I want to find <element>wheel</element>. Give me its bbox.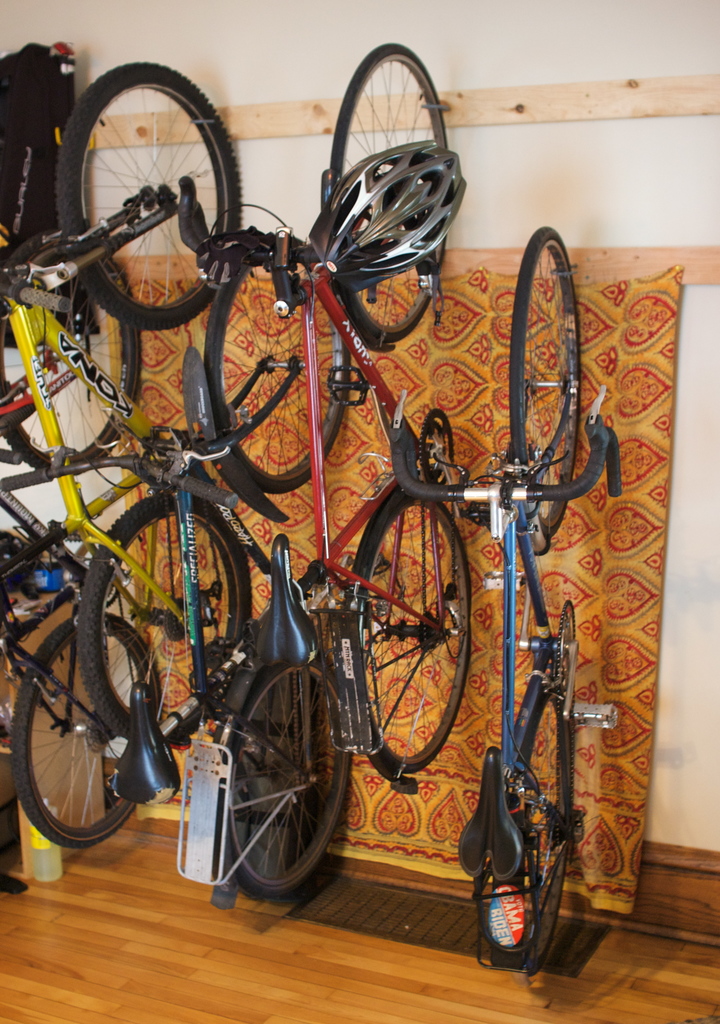
bbox(520, 672, 573, 966).
